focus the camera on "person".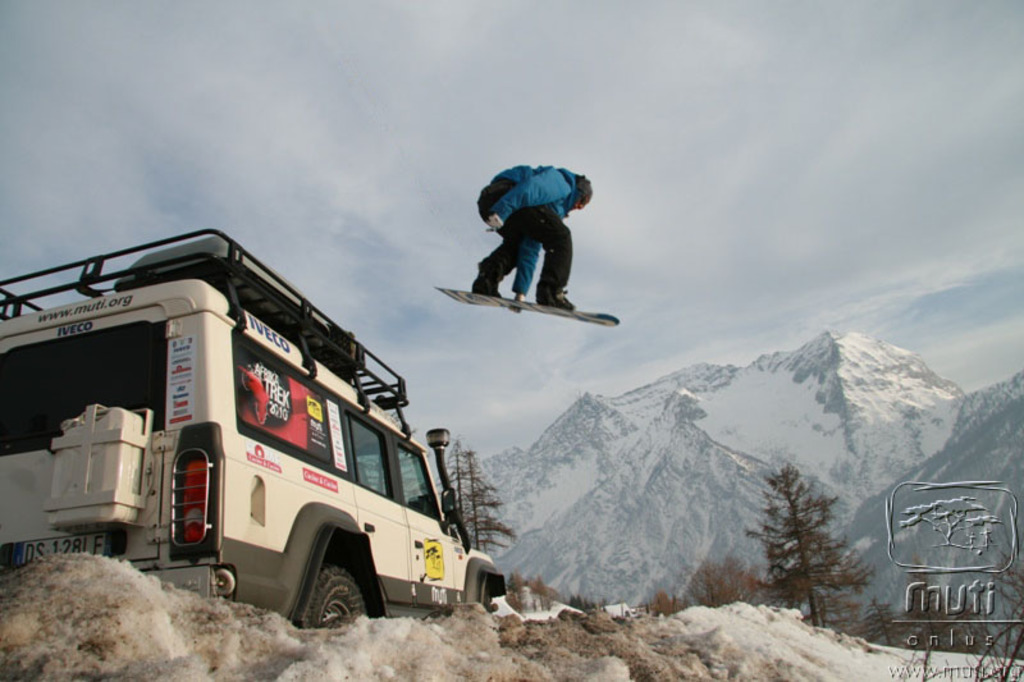
Focus region: region(467, 161, 594, 312).
